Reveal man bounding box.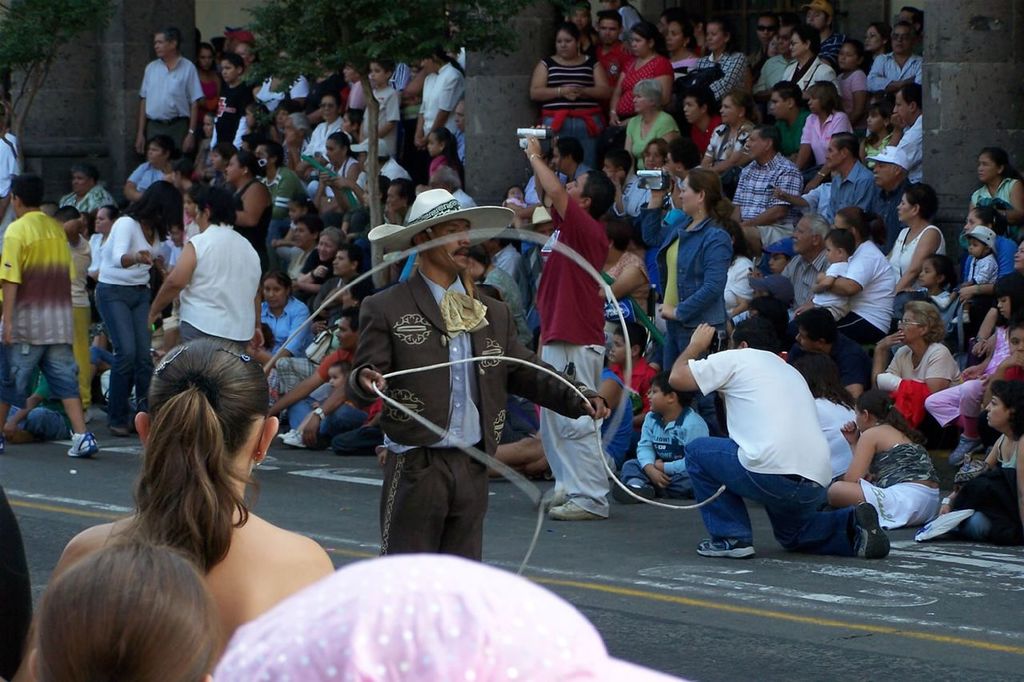
Revealed: 682:321:896:571.
